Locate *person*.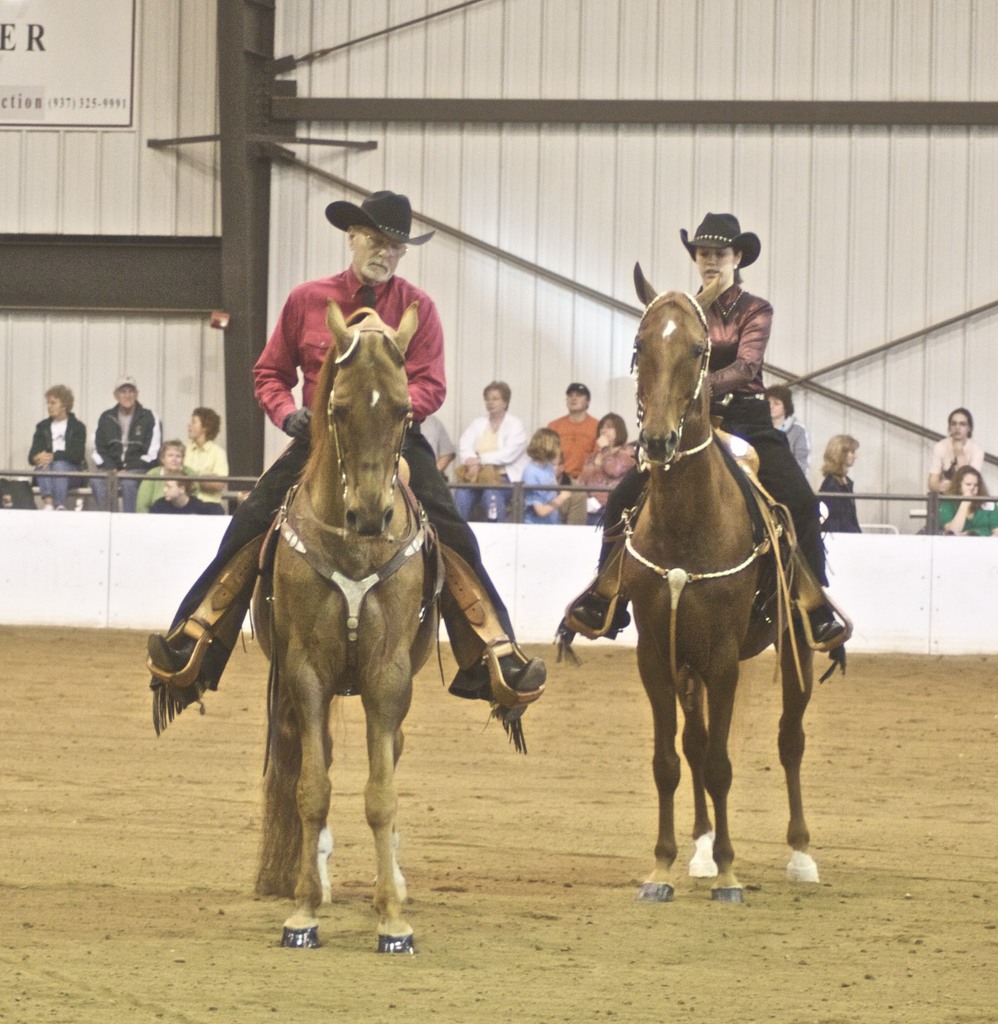
Bounding box: bbox=(89, 368, 161, 506).
